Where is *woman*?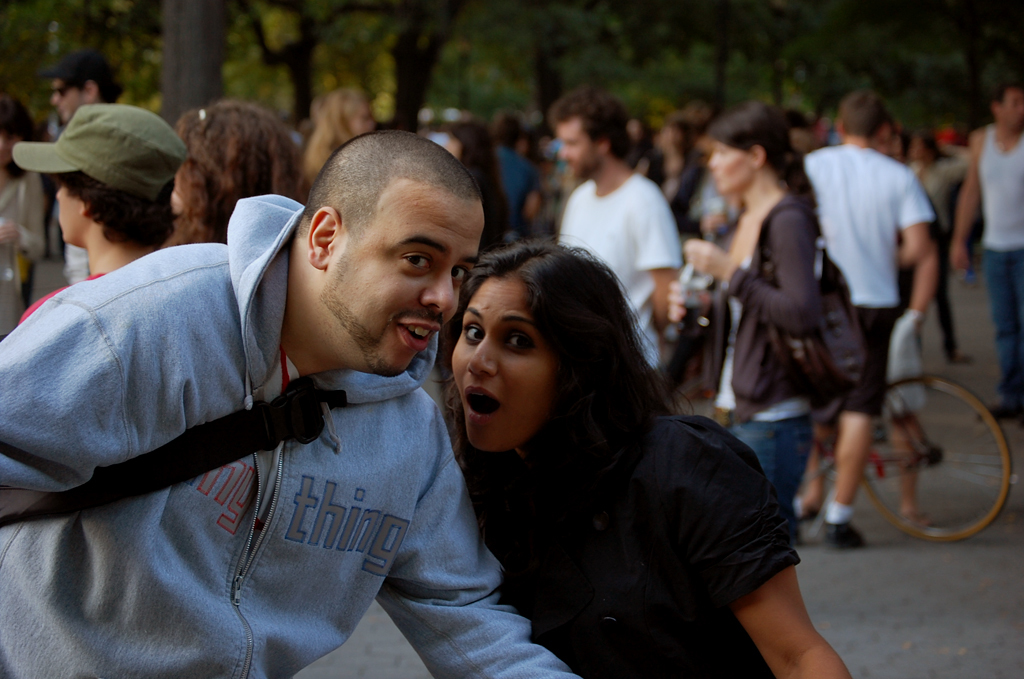
detection(161, 96, 309, 247).
